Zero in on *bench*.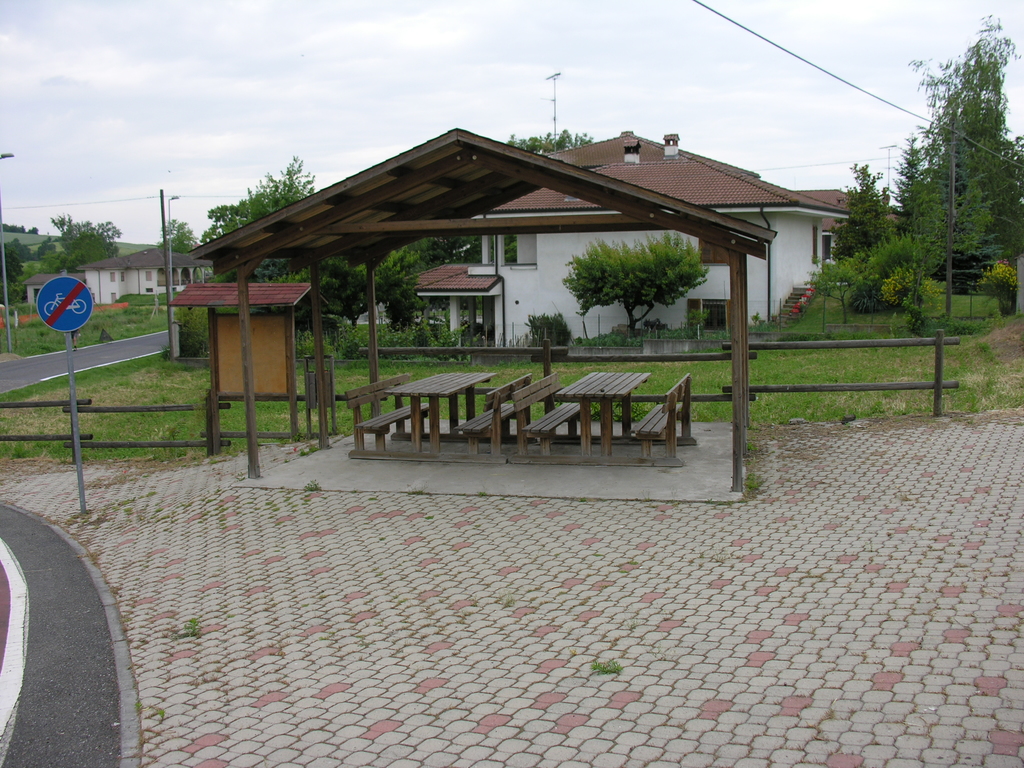
Zeroed in: x1=452, y1=372, x2=536, y2=451.
